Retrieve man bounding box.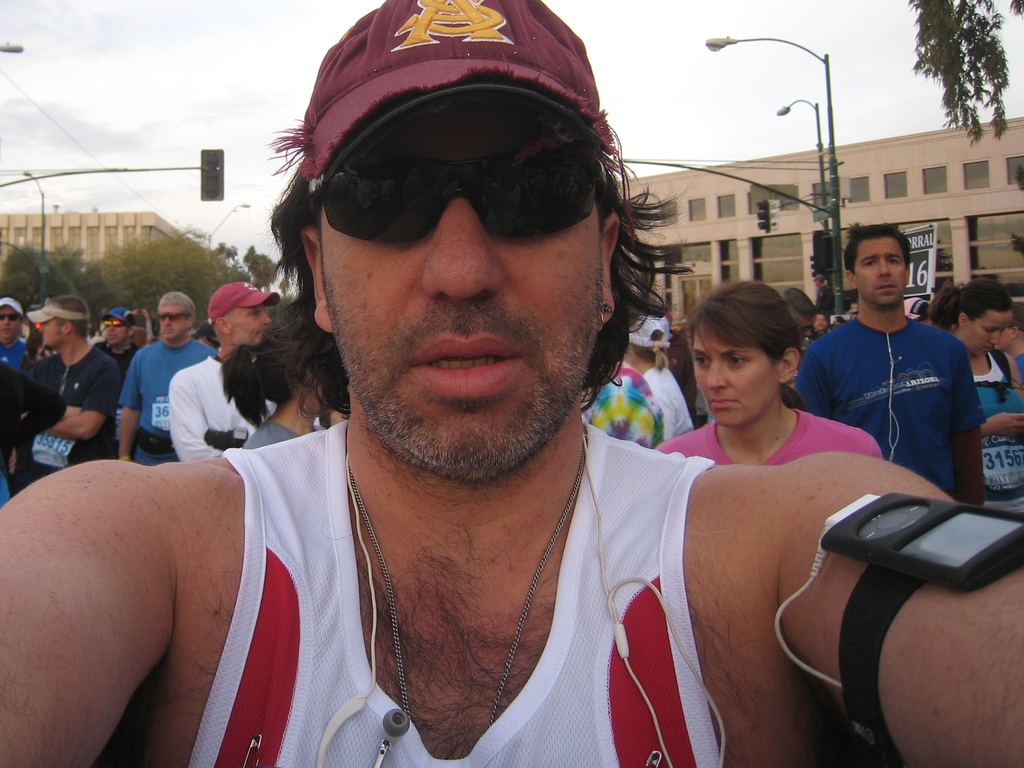
Bounding box: x1=118 y1=291 x2=218 y2=467.
